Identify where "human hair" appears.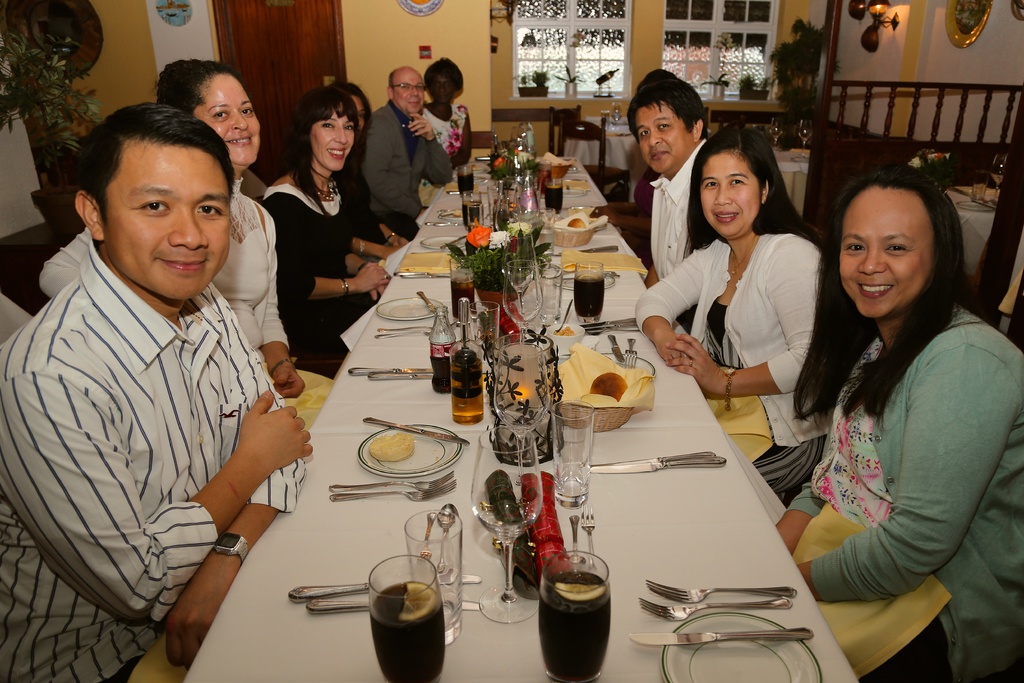
Appears at left=67, top=94, right=222, bottom=267.
